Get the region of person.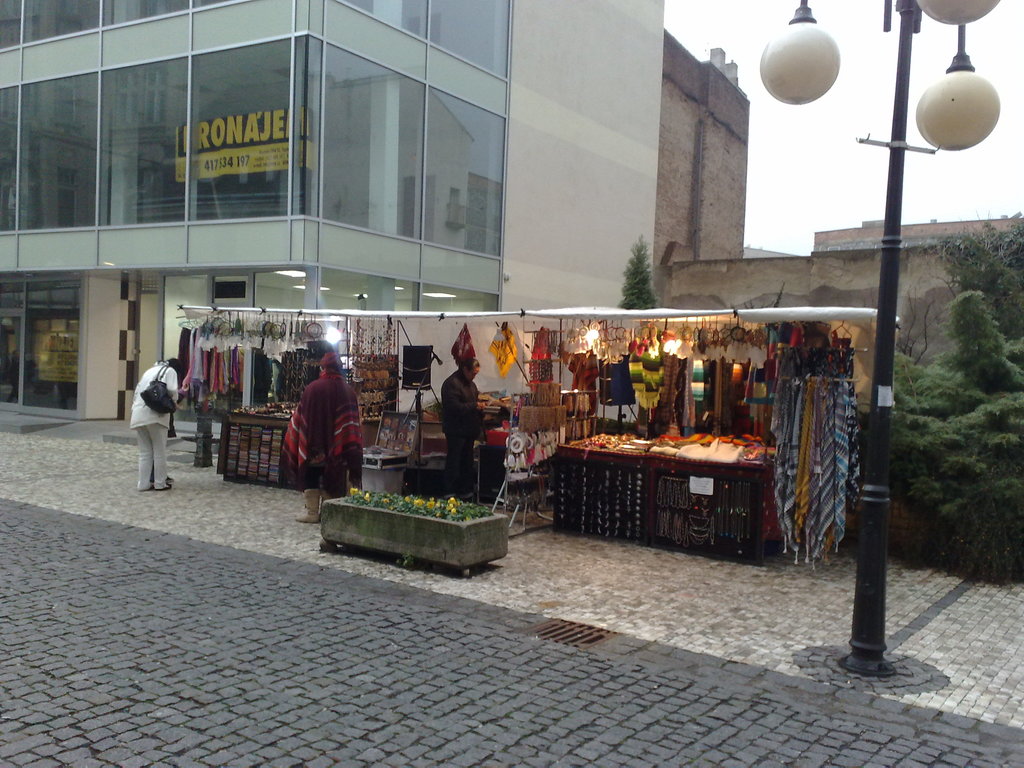
281:344:346:500.
